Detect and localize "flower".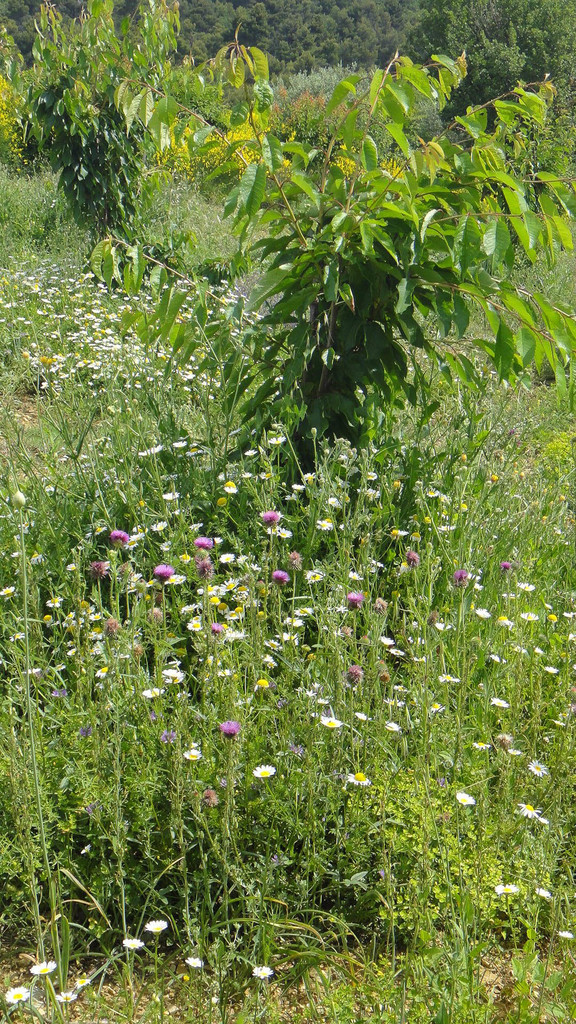
Localized at (x1=214, y1=719, x2=239, y2=743).
